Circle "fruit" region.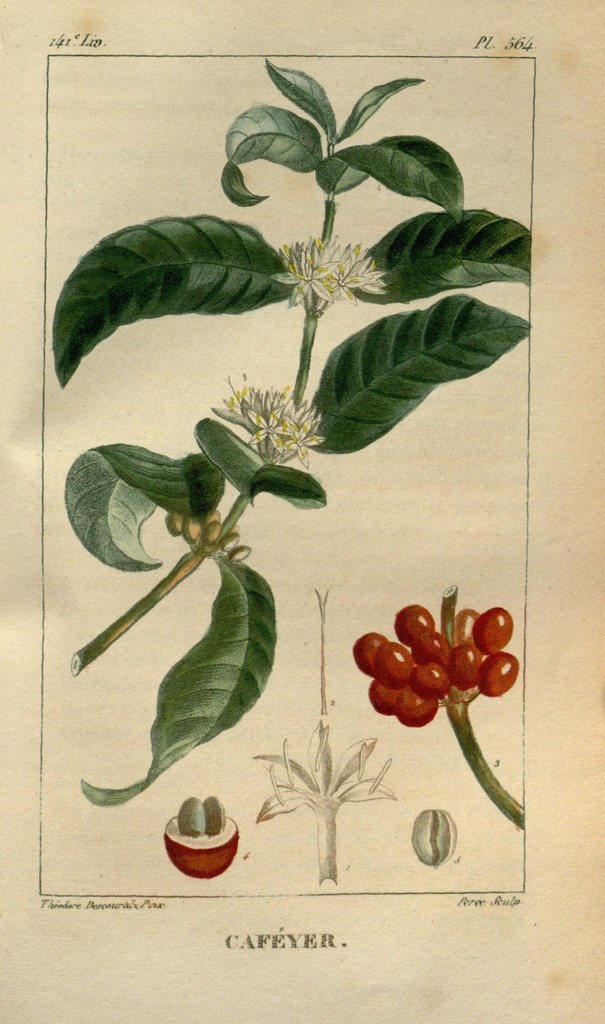
Region: box=[162, 793, 242, 882].
